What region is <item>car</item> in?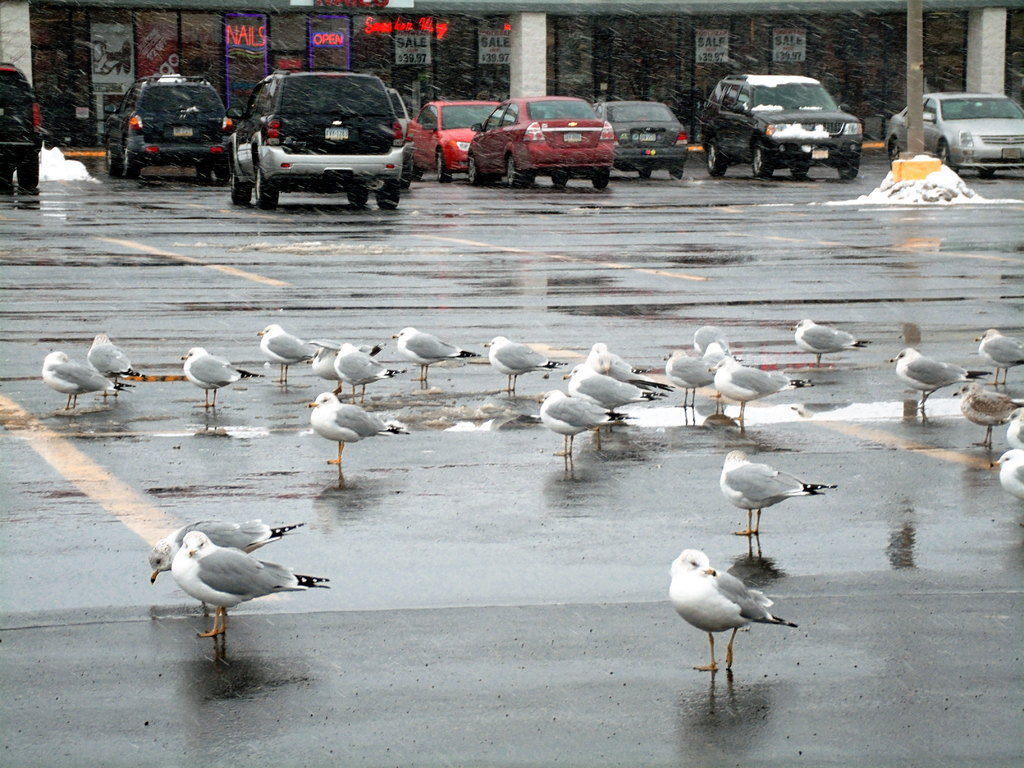
594:101:687:178.
